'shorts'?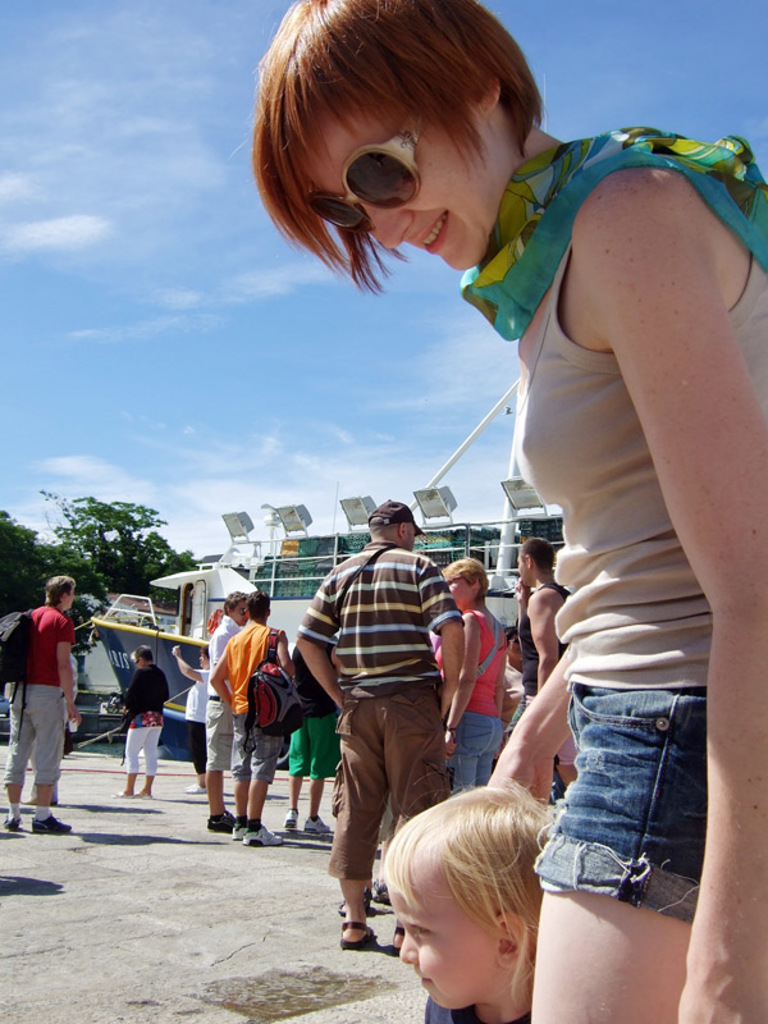
left=324, top=690, right=448, bottom=877
